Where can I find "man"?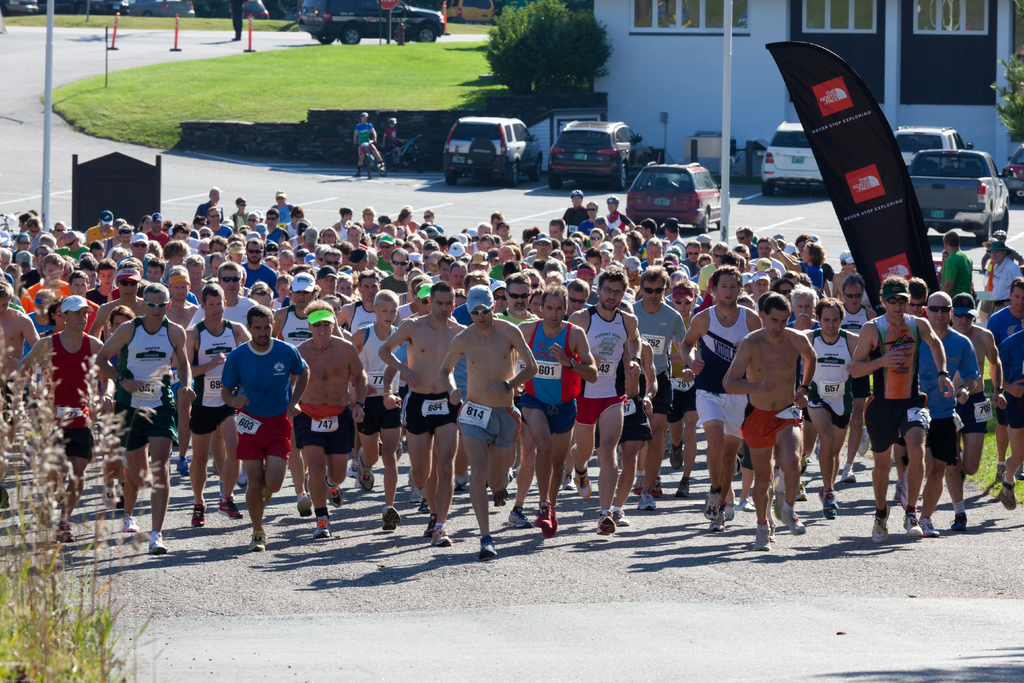
You can find it at crop(442, 286, 536, 562).
